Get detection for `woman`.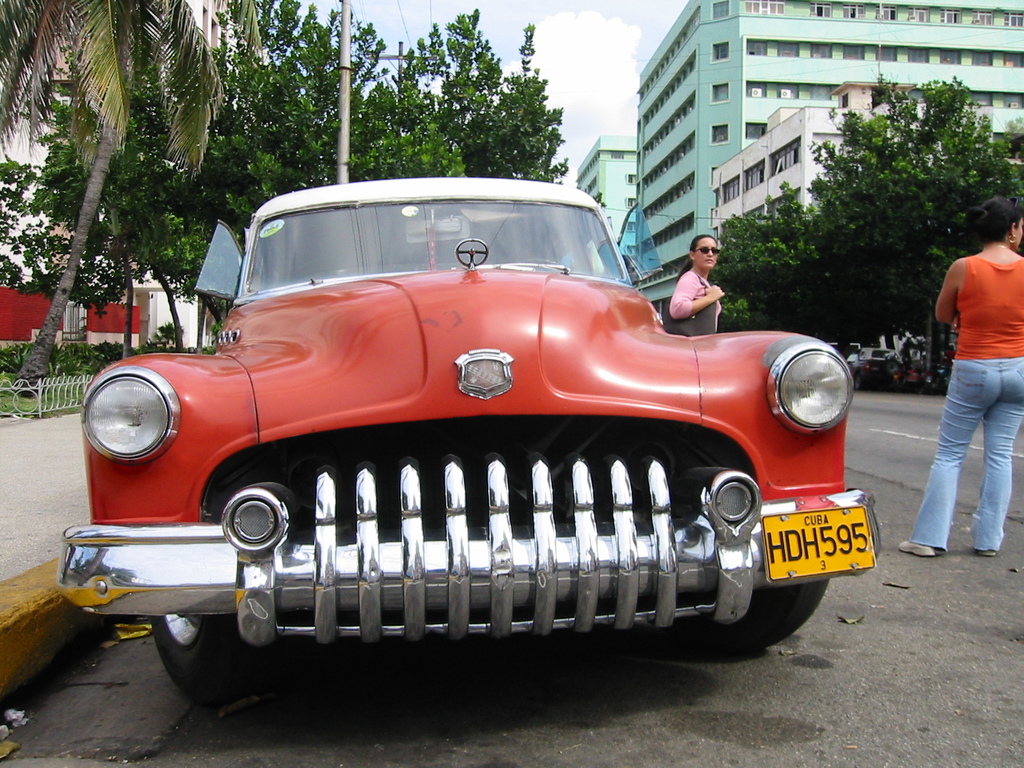
Detection: detection(669, 234, 725, 334).
